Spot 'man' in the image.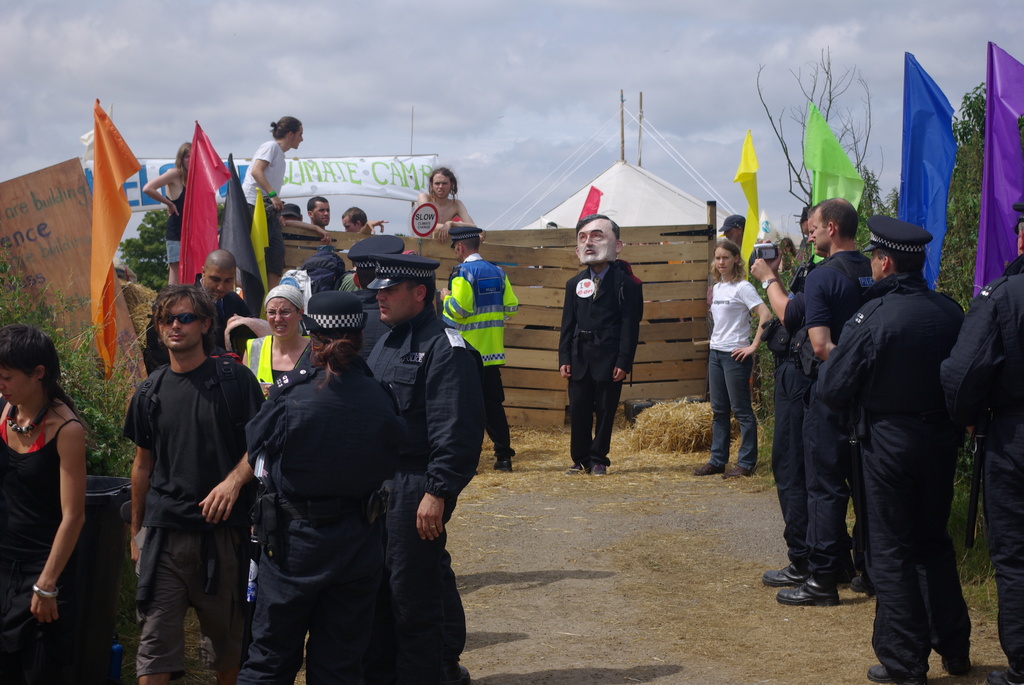
'man' found at x1=243 y1=114 x2=307 y2=217.
